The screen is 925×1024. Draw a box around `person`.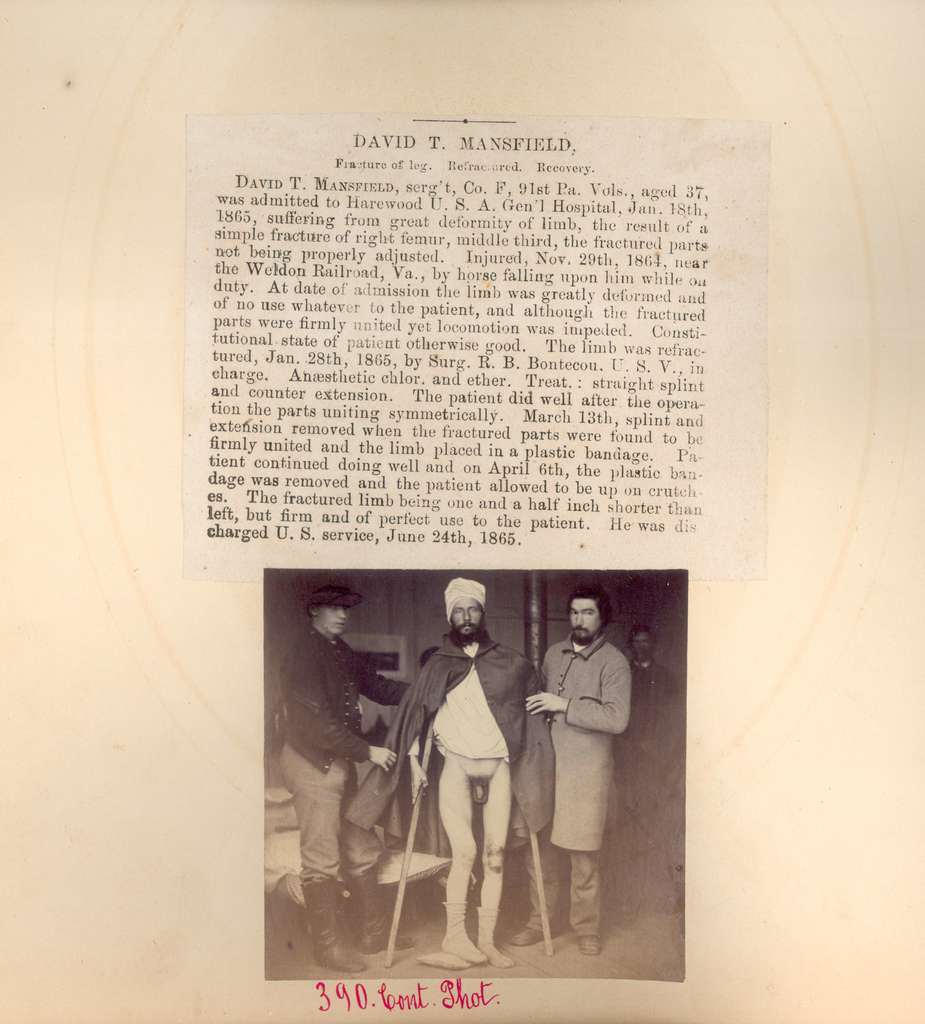
[left=532, top=589, right=642, bottom=952].
